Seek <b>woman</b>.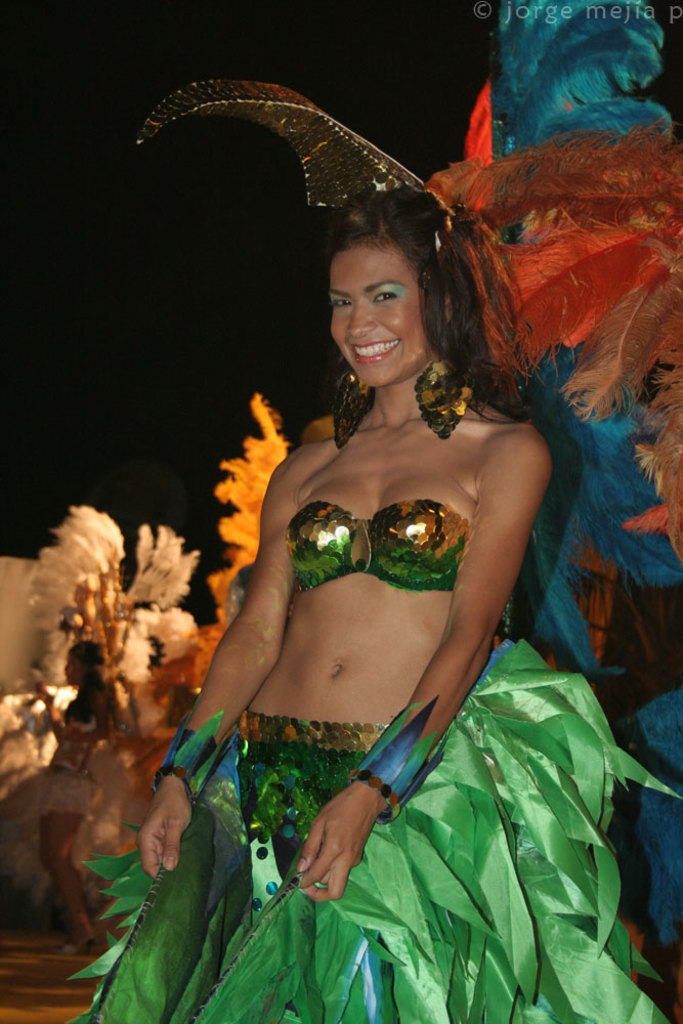
locate(25, 632, 124, 958).
